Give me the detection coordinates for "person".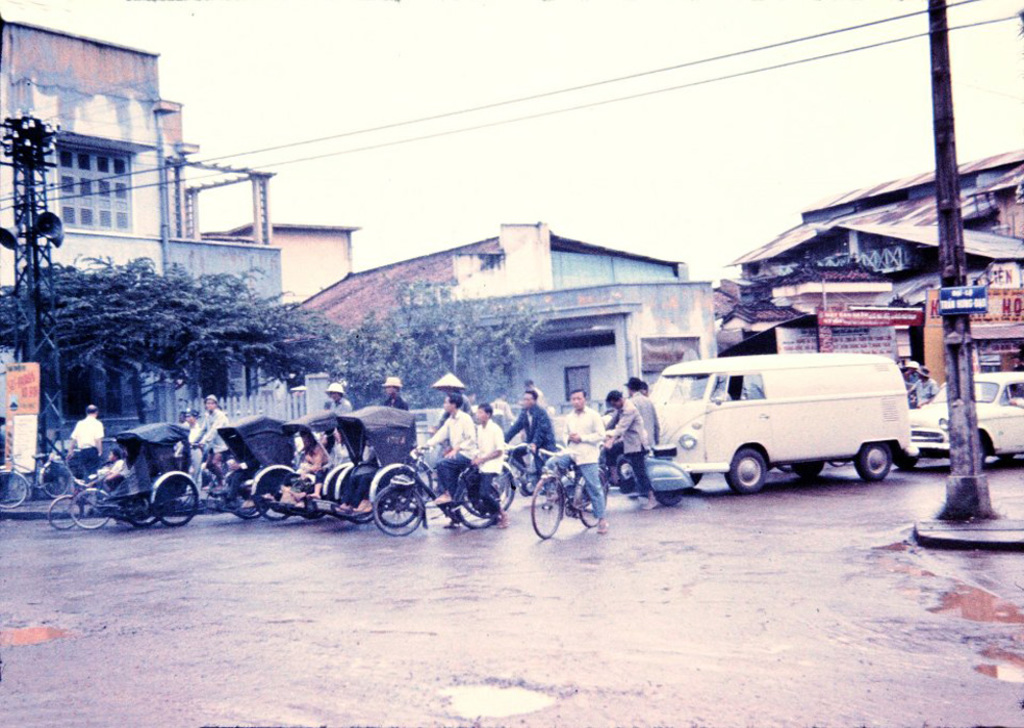
[594,391,658,518].
